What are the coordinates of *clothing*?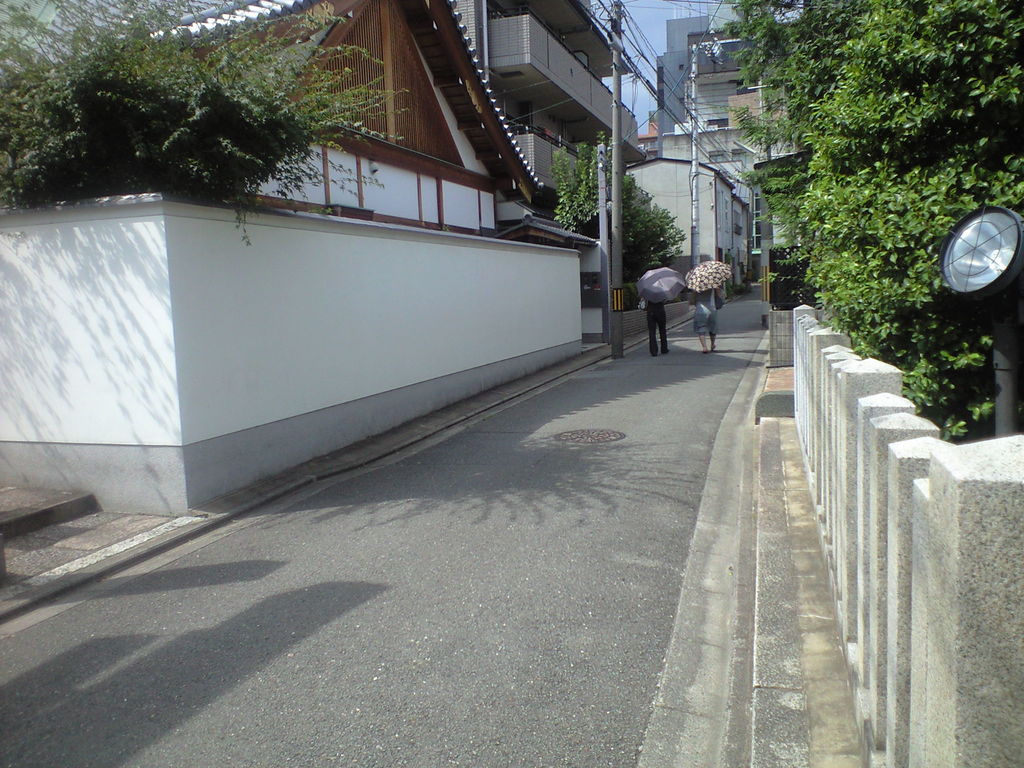
<bbox>643, 301, 667, 354</bbox>.
